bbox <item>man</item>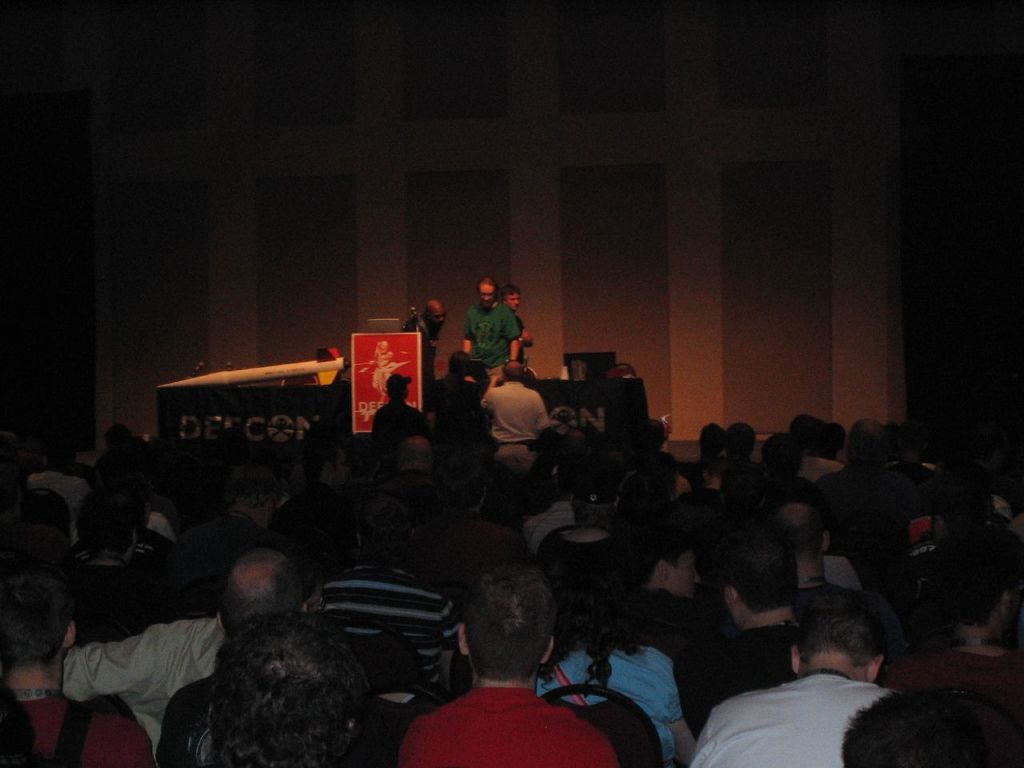
419,292,449,376
